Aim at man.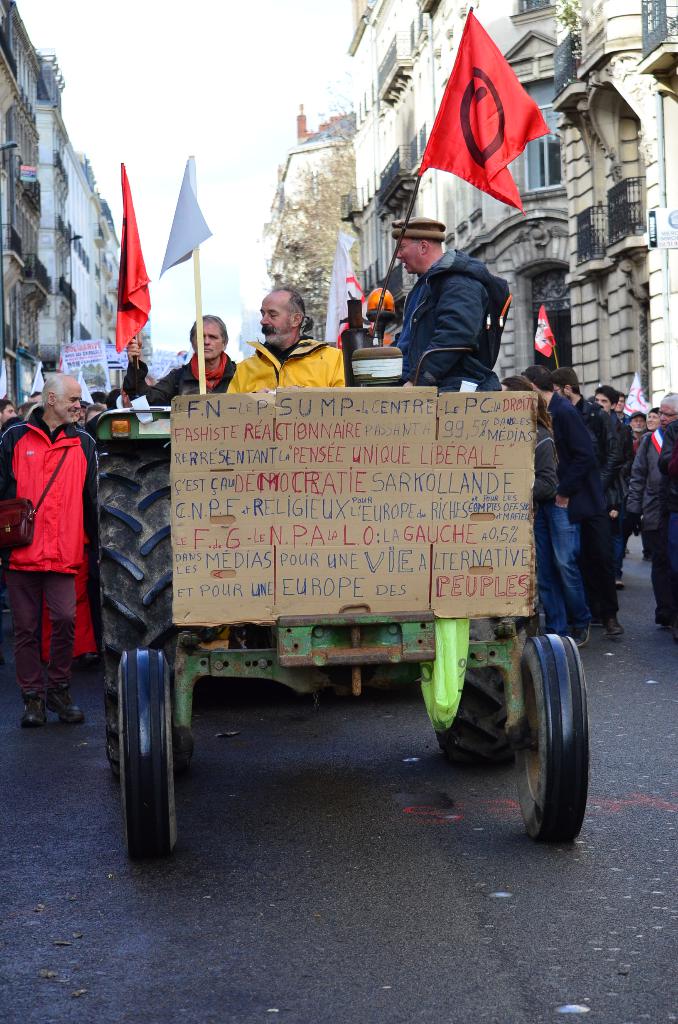
Aimed at [left=396, top=216, right=496, bottom=394].
